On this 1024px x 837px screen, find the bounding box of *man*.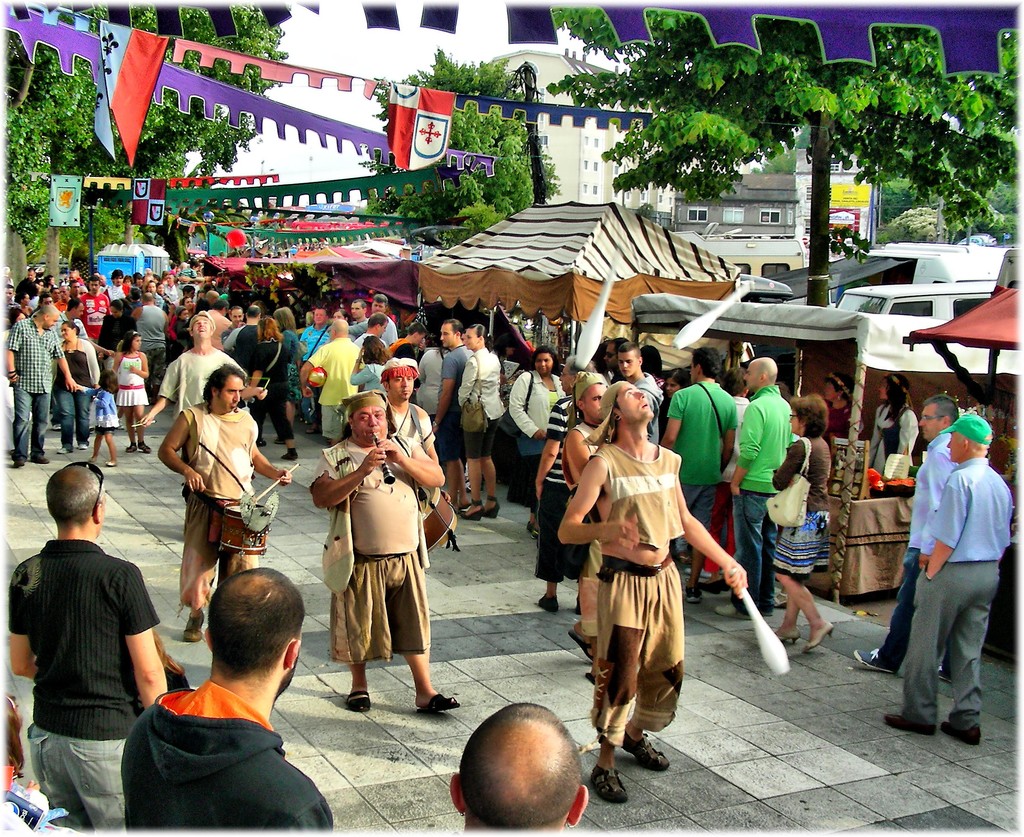
Bounding box: crop(218, 303, 262, 362).
